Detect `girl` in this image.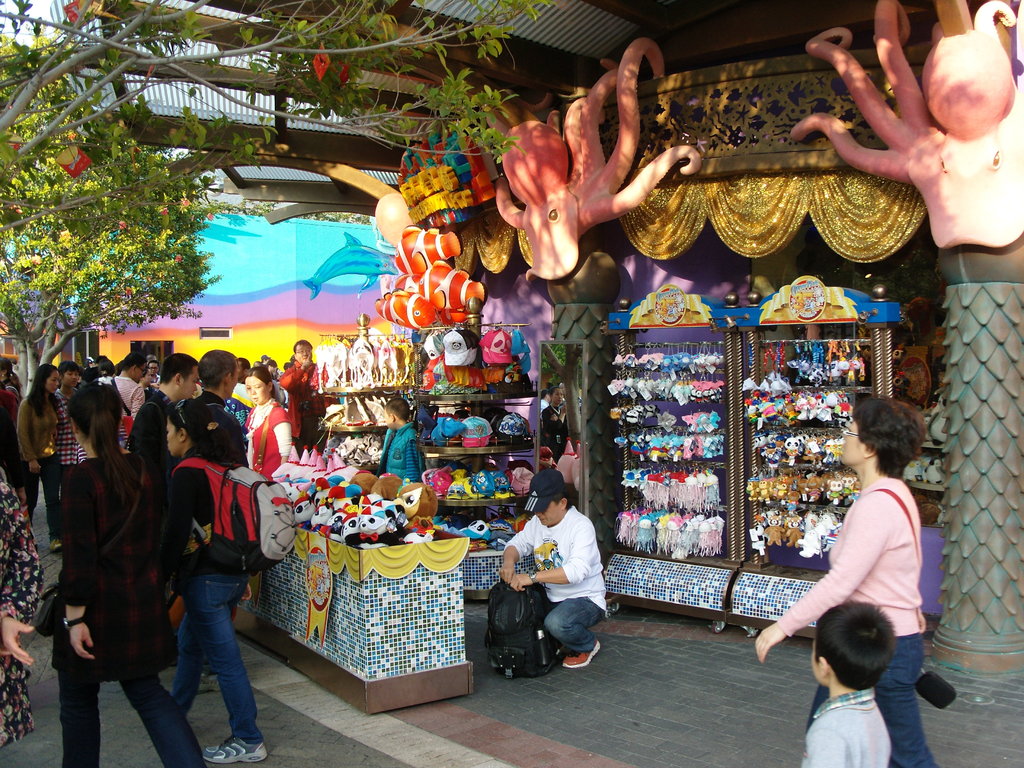
Detection: box(239, 371, 295, 483).
